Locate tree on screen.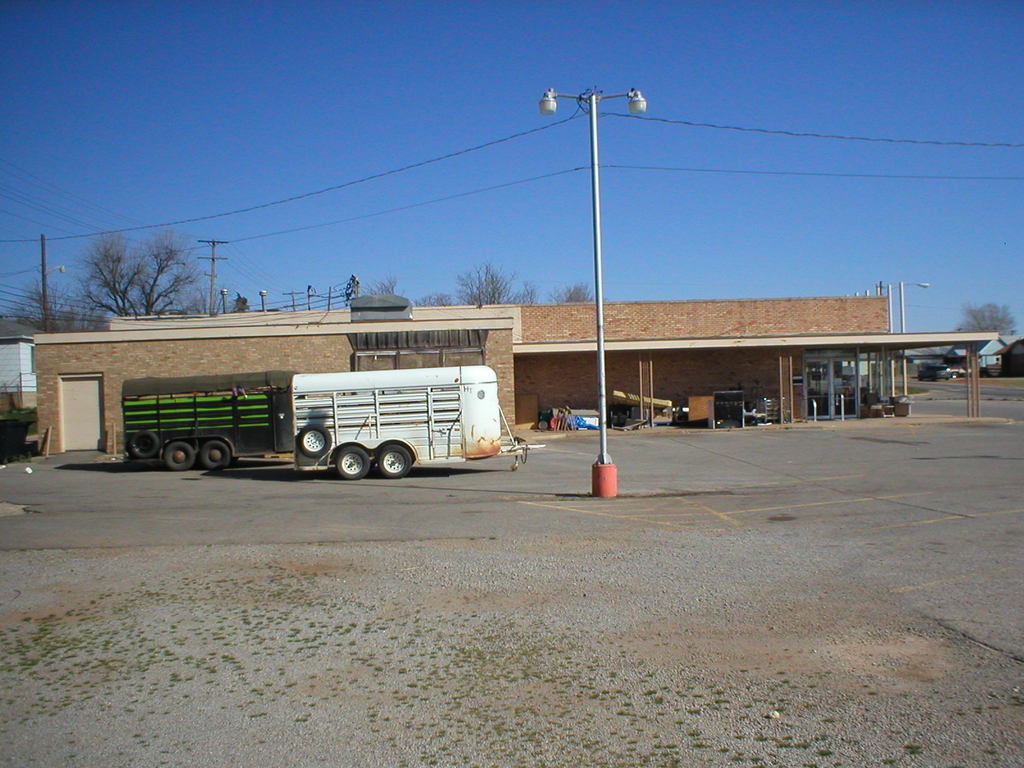
On screen at <region>952, 301, 1018, 333</region>.
